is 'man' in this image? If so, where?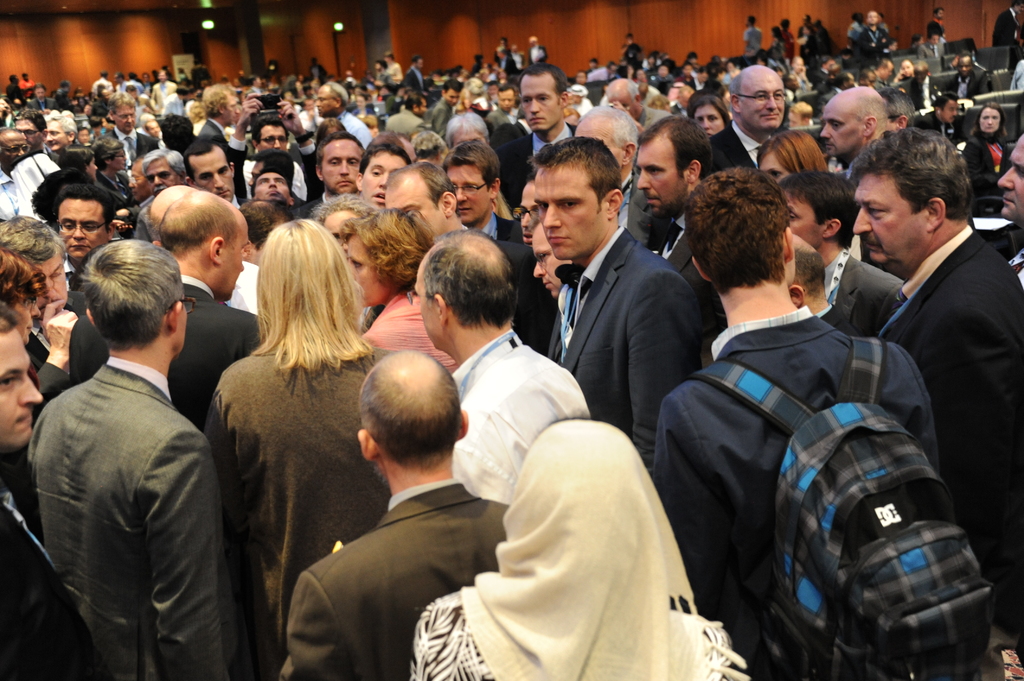
Yes, at (left=60, top=184, right=116, bottom=289).
